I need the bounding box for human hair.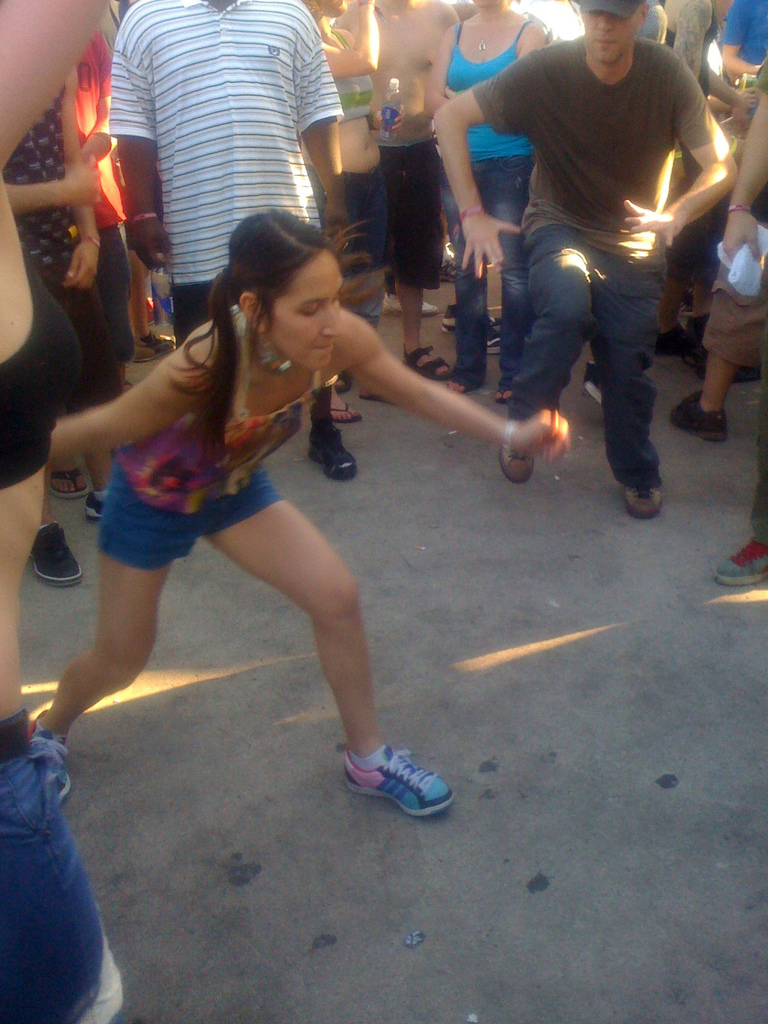
Here it is: x1=178, y1=221, x2=316, y2=477.
